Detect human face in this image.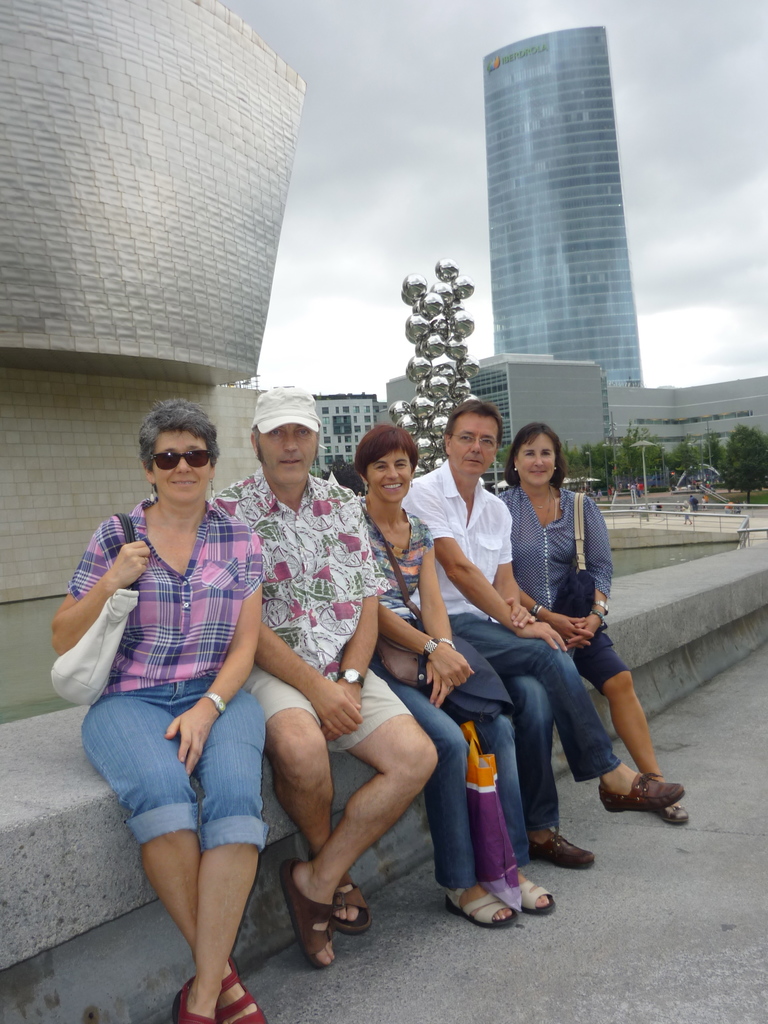
Detection: [448, 410, 499, 481].
